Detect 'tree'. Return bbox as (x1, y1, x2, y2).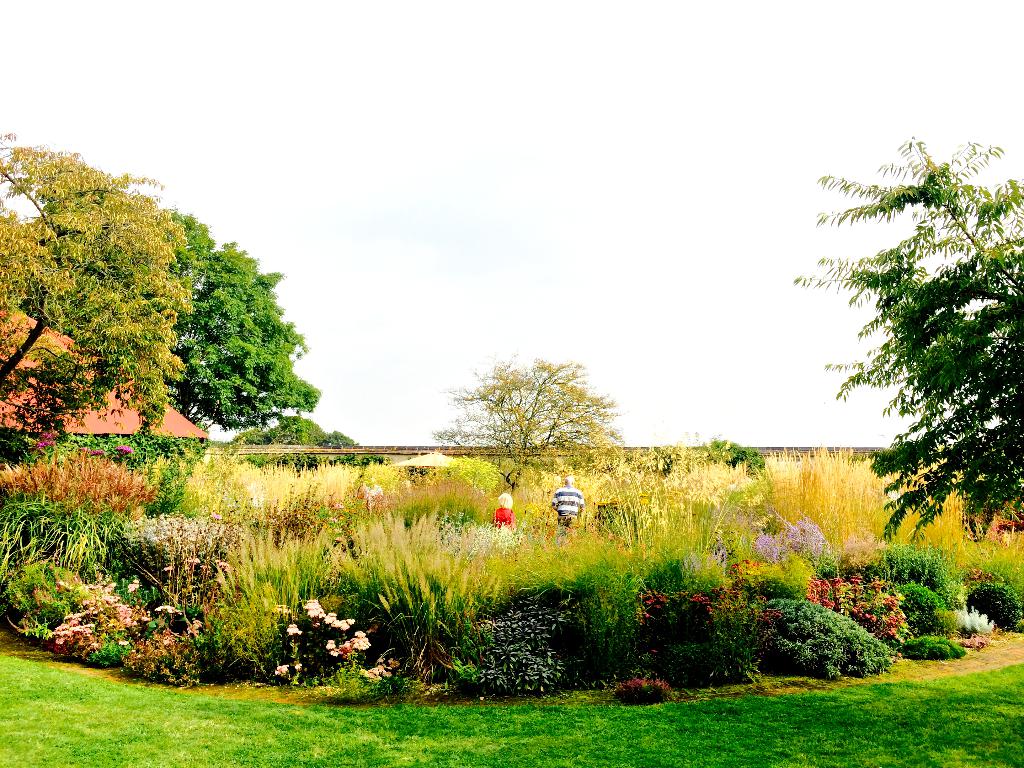
(158, 204, 324, 433).
